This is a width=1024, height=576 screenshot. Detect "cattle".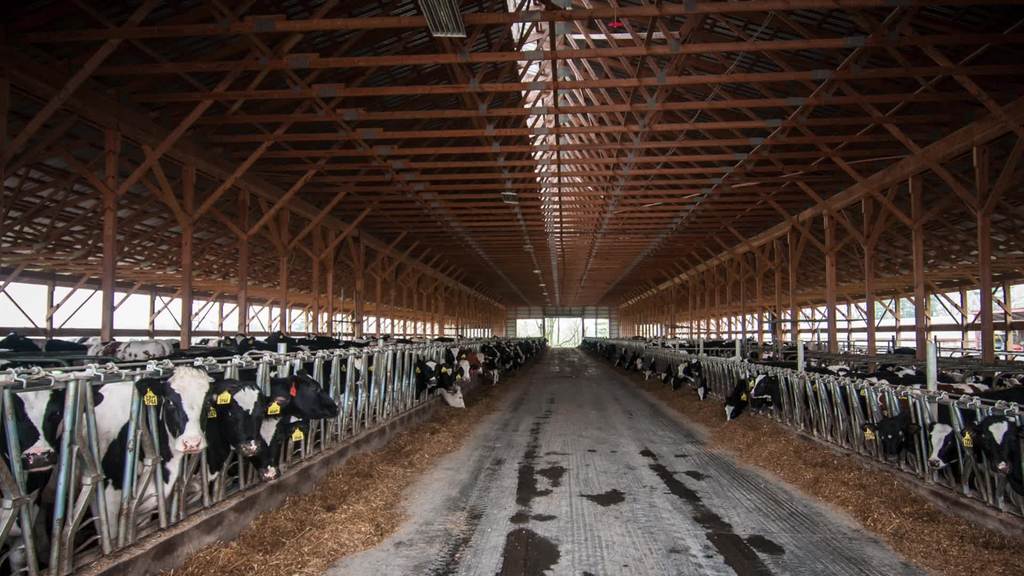
left=415, top=359, right=441, bottom=401.
